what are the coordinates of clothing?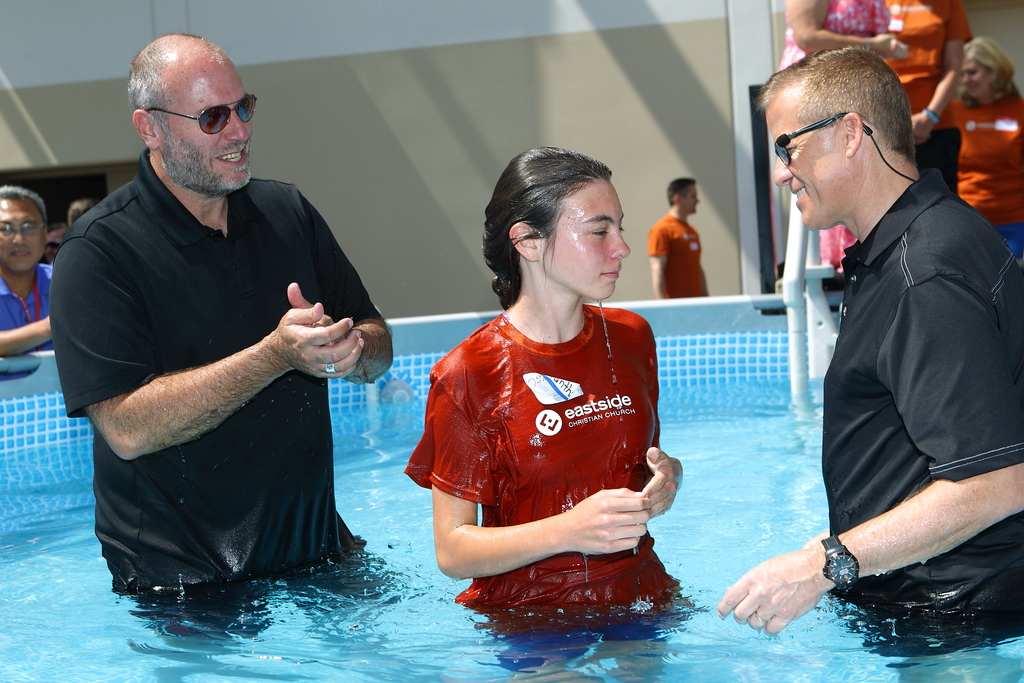
crop(777, 0, 887, 270).
